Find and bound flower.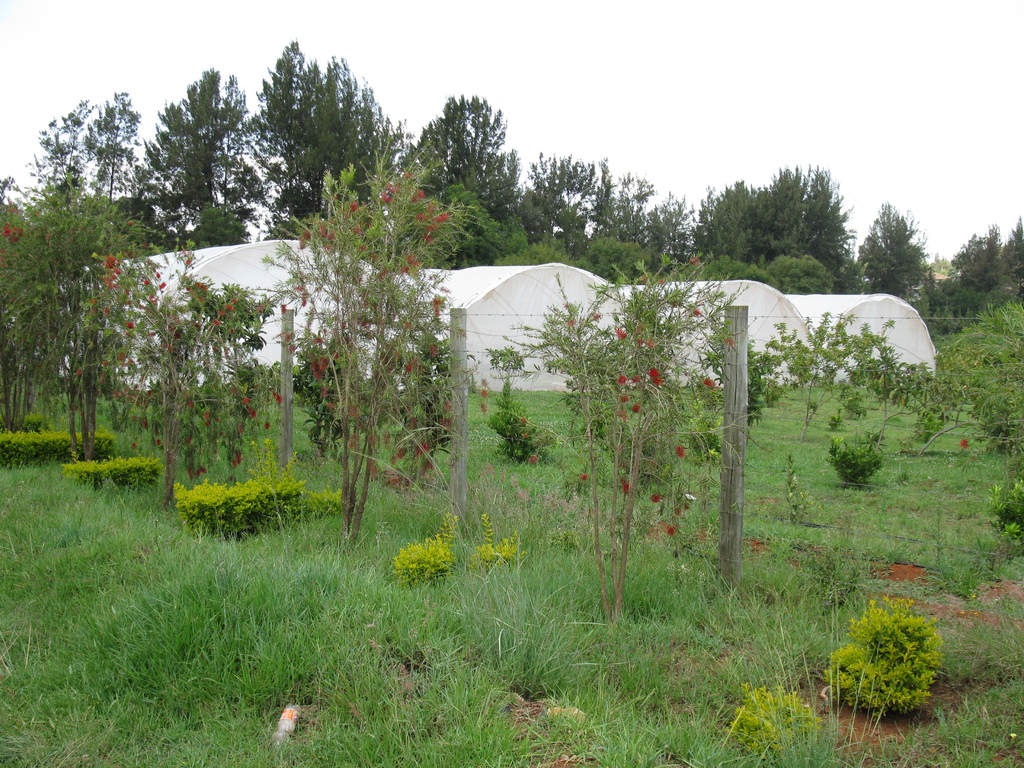
Bound: crop(650, 491, 663, 503).
